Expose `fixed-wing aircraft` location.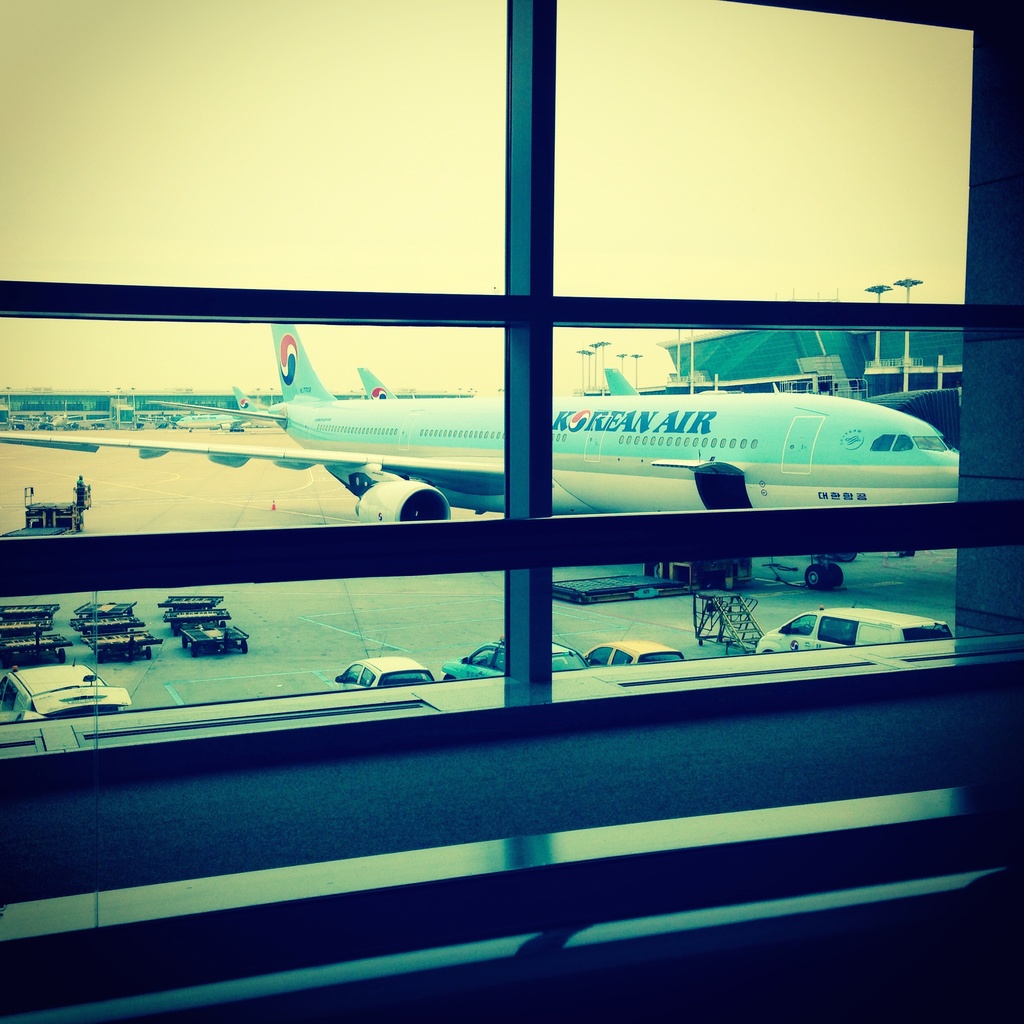
Exposed at <bbox>0, 300, 984, 600</bbox>.
